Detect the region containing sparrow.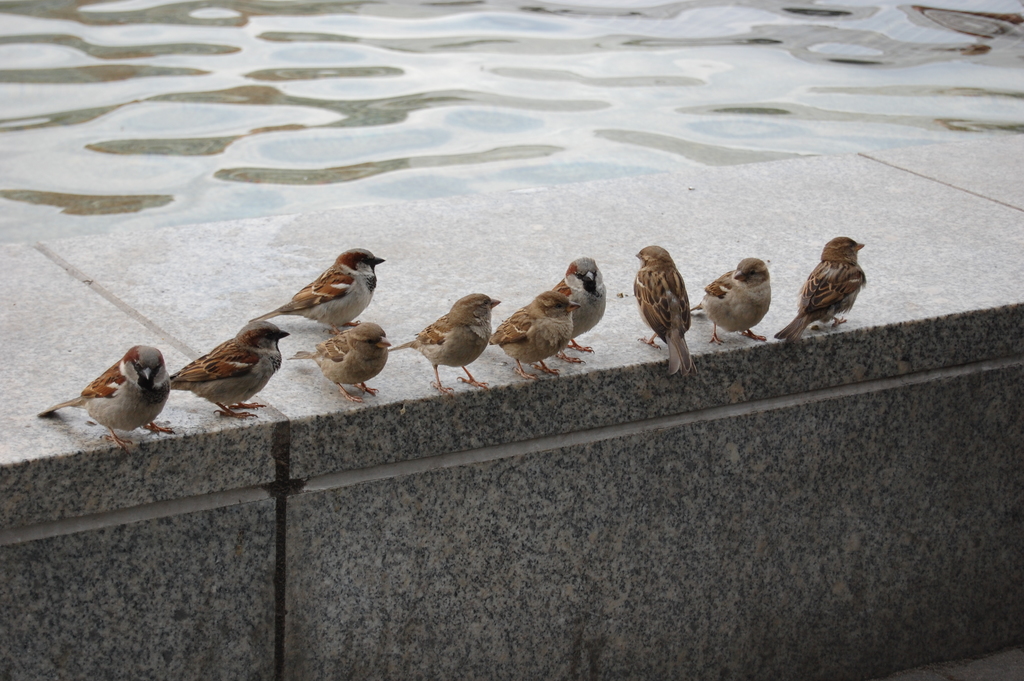
<box>633,242,691,373</box>.
